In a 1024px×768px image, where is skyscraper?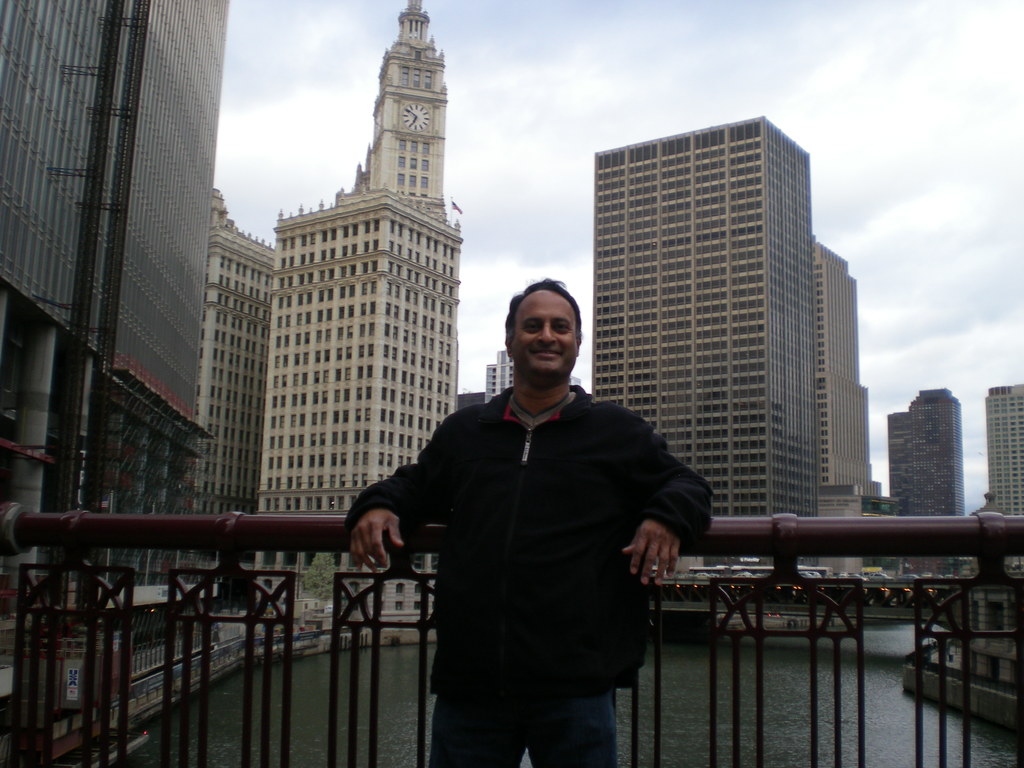
0,0,234,436.
